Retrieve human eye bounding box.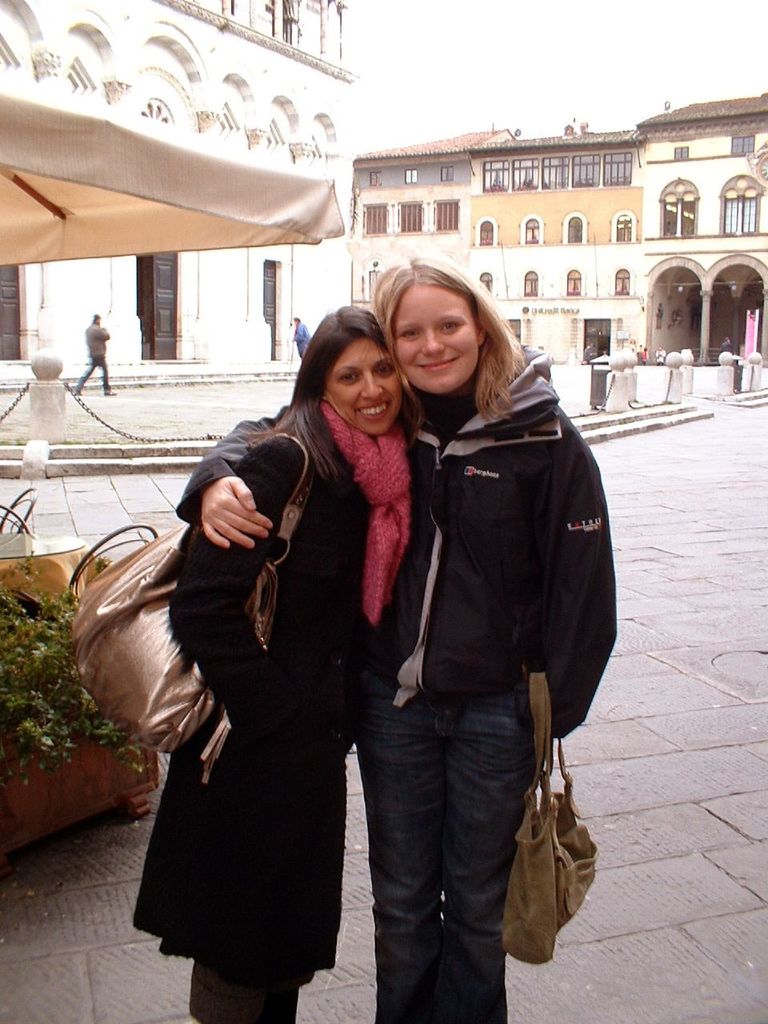
Bounding box: (left=370, top=358, right=389, bottom=378).
